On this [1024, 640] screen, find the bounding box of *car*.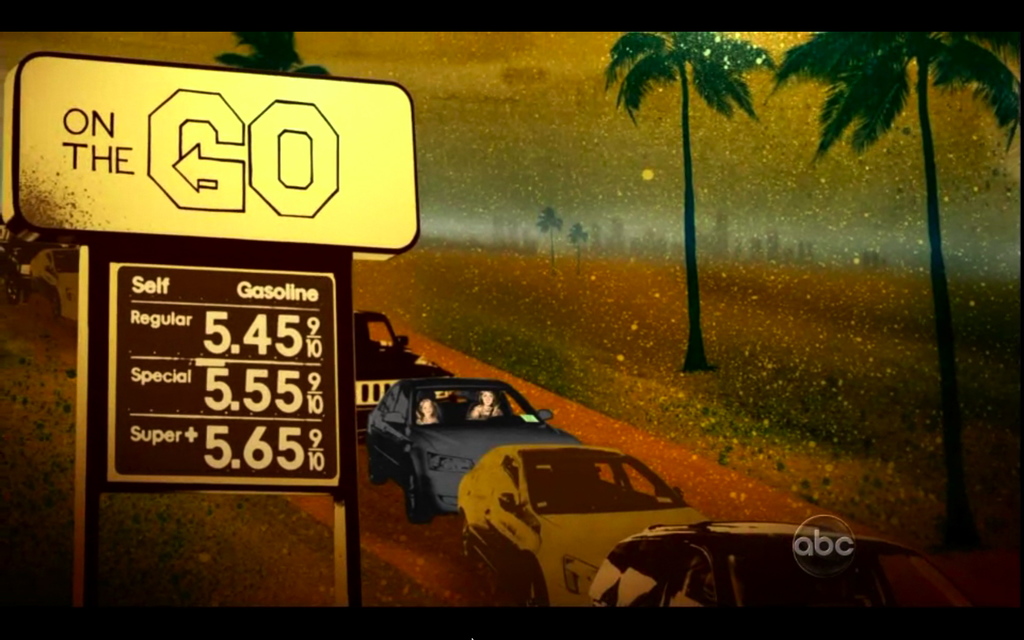
Bounding box: x1=454, y1=439, x2=703, y2=607.
